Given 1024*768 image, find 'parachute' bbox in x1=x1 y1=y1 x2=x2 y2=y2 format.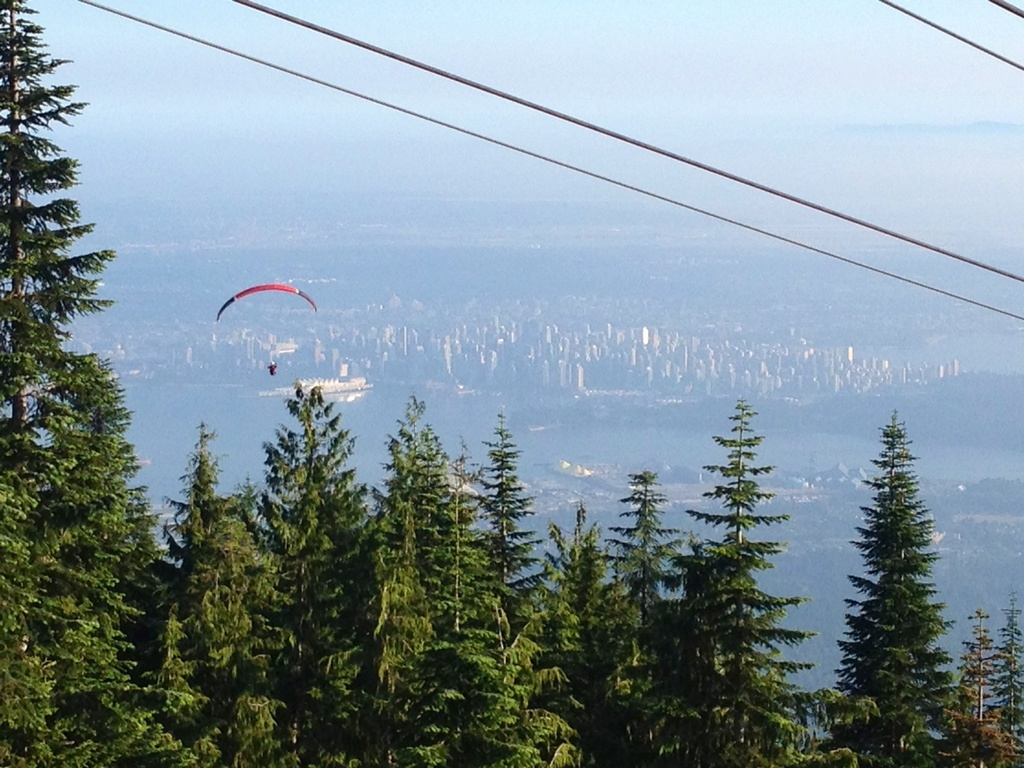
x1=217 y1=284 x2=317 y2=320.
